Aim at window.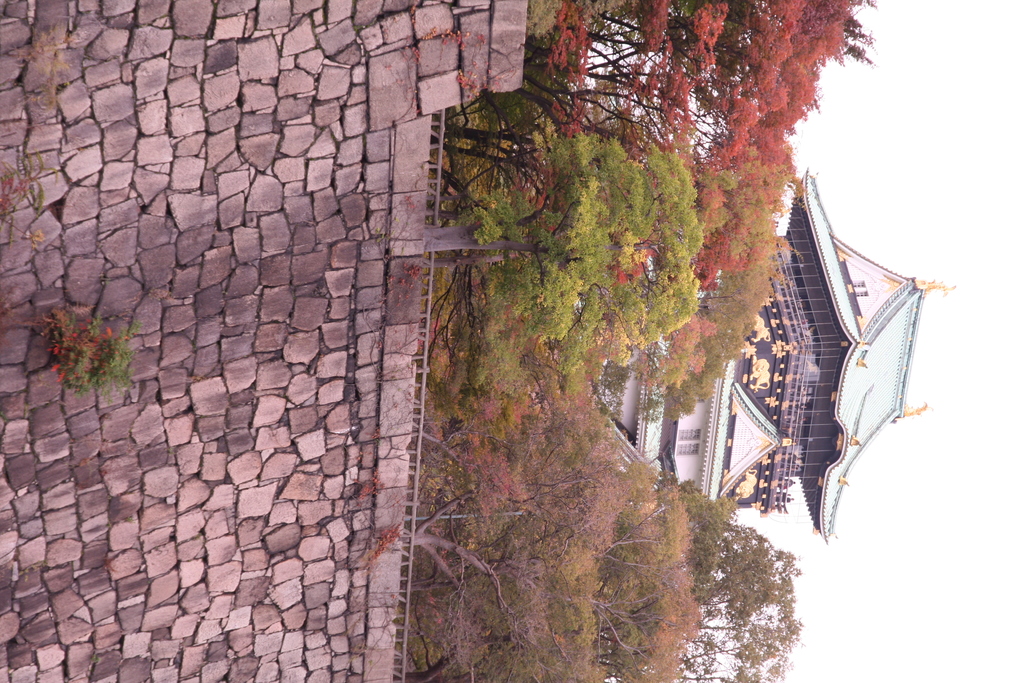
Aimed at <bbox>676, 431, 701, 456</bbox>.
